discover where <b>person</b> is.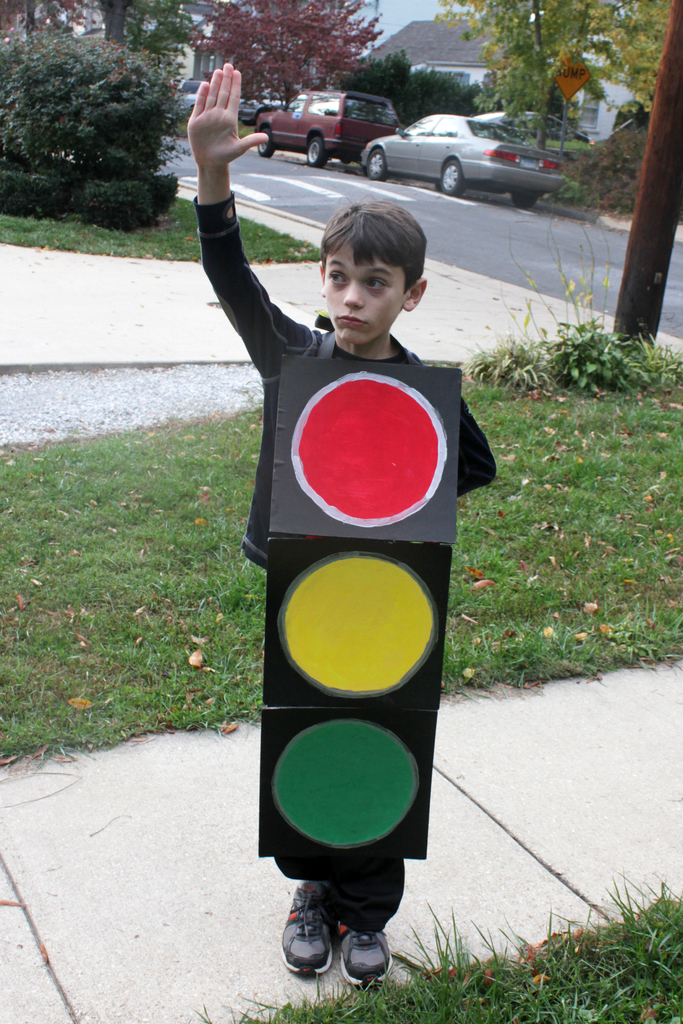
Discovered at region(183, 60, 498, 986).
